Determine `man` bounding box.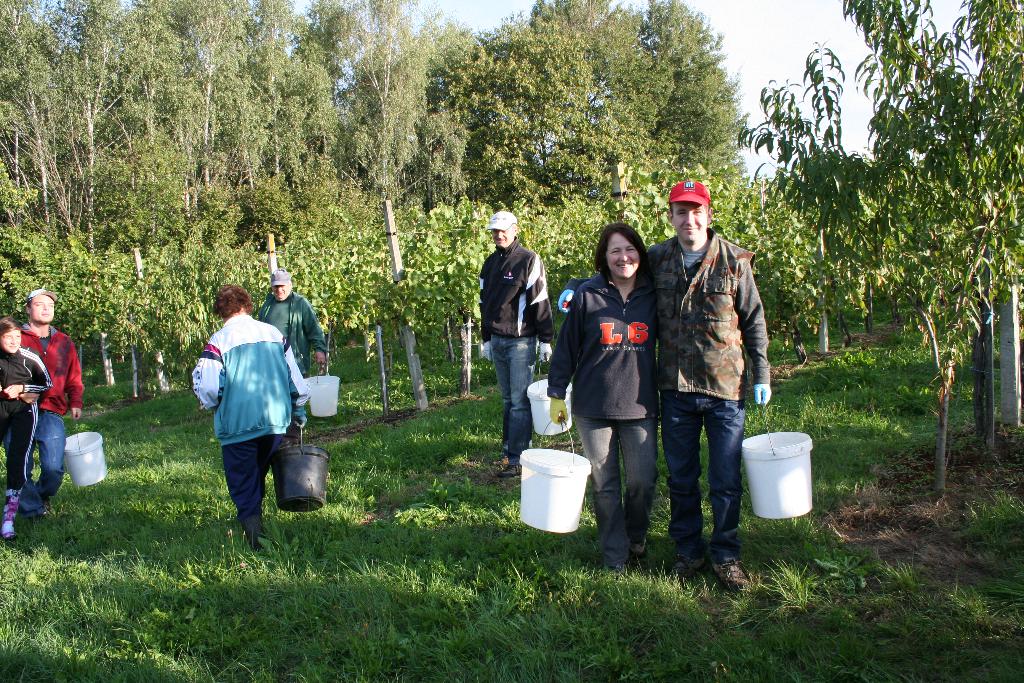
Determined: region(648, 177, 786, 564).
